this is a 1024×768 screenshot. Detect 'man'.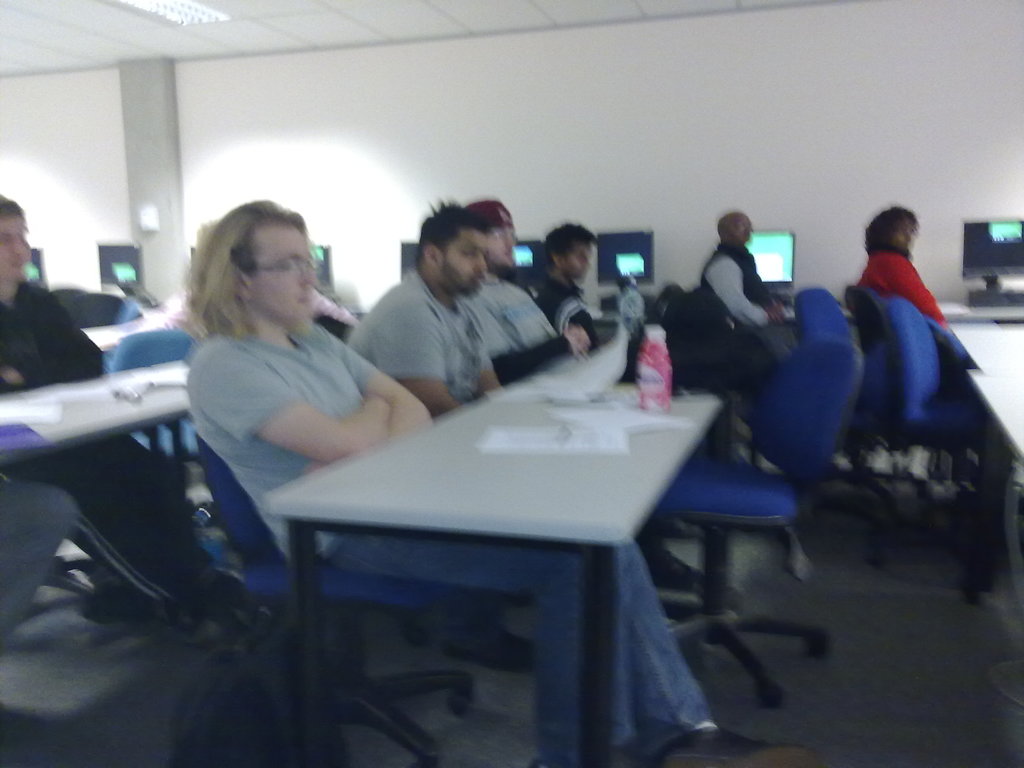
region(0, 193, 248, 641).
